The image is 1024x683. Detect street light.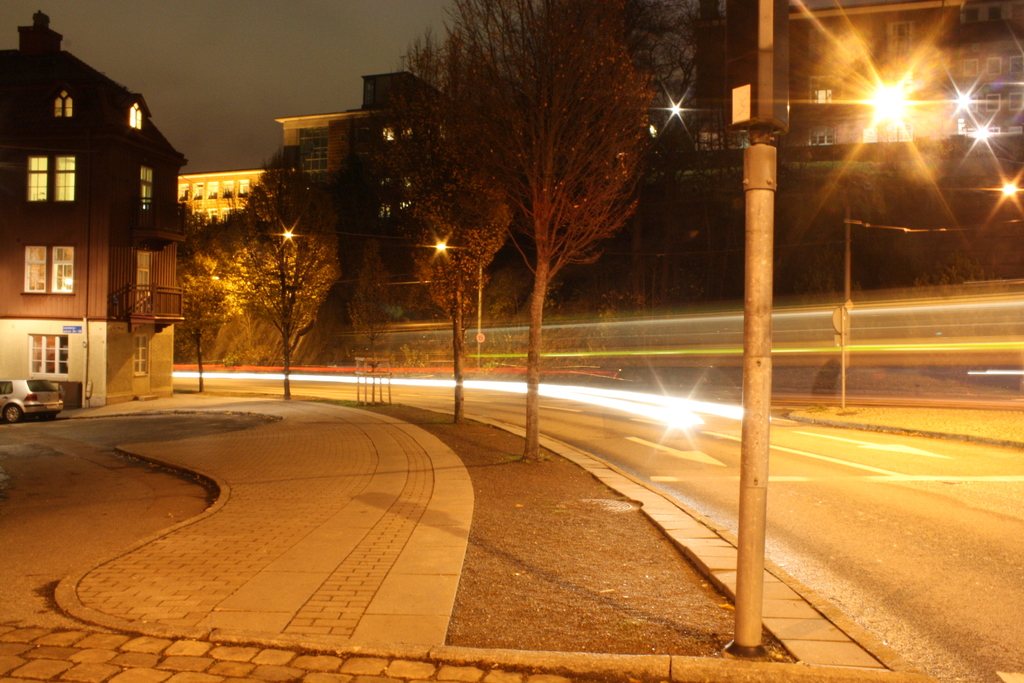
Detection: (x1=848, y1=76, x2=909, y2=306).
